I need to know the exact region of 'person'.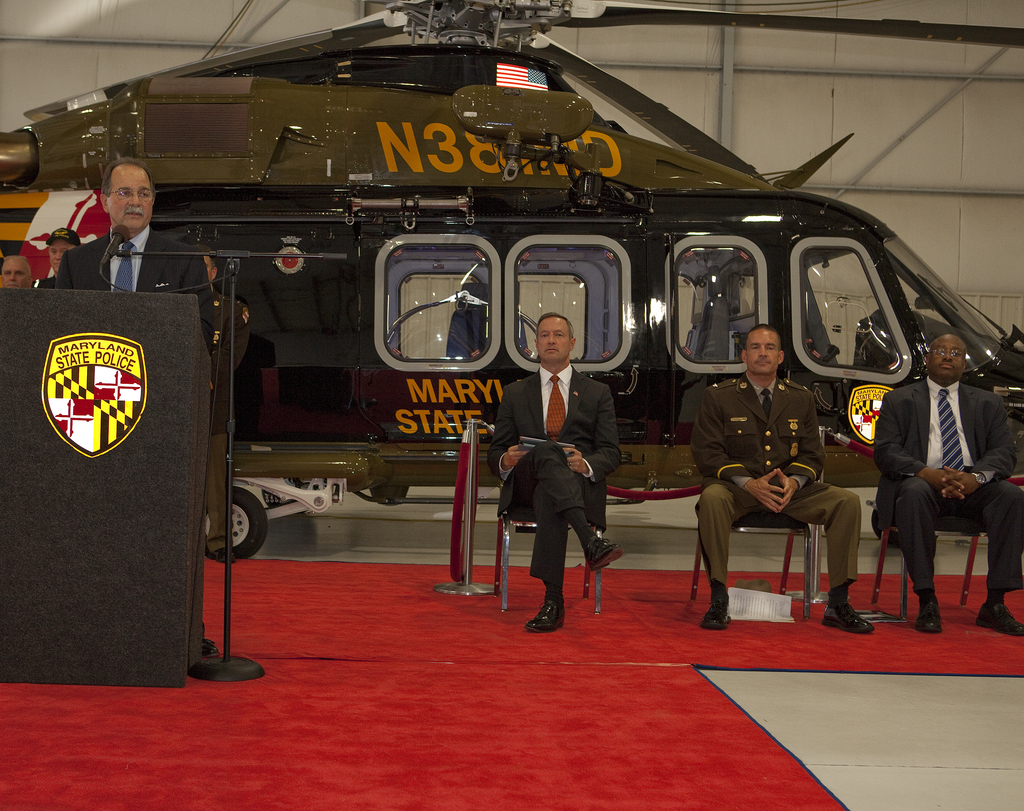
Region: (x1=55, y1=157, x2=214, y2=347).
